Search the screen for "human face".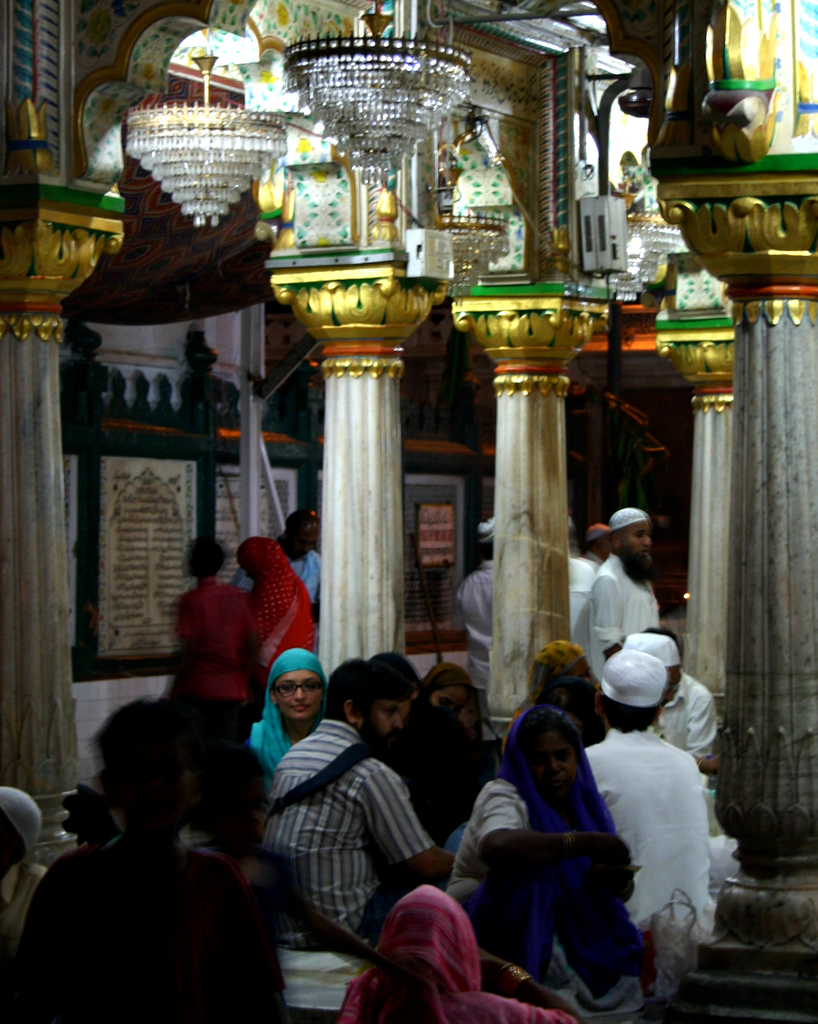
Found at bbox(527, 724, 589, 798).
